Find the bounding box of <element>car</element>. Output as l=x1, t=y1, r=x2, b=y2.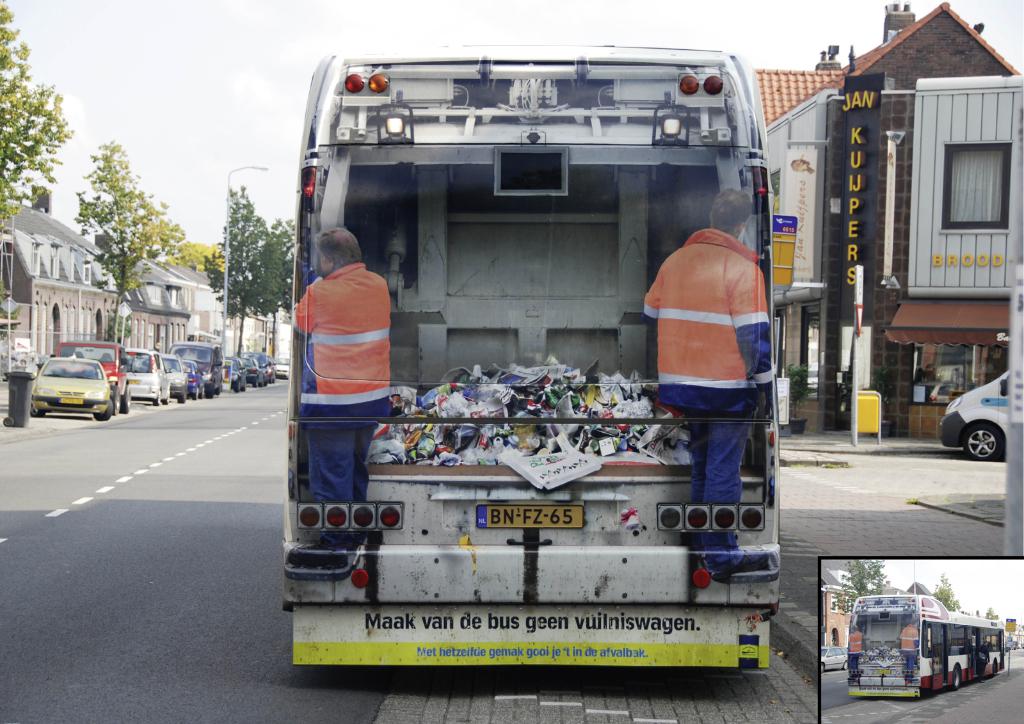
l=819, t=641, r=845, b=673.
